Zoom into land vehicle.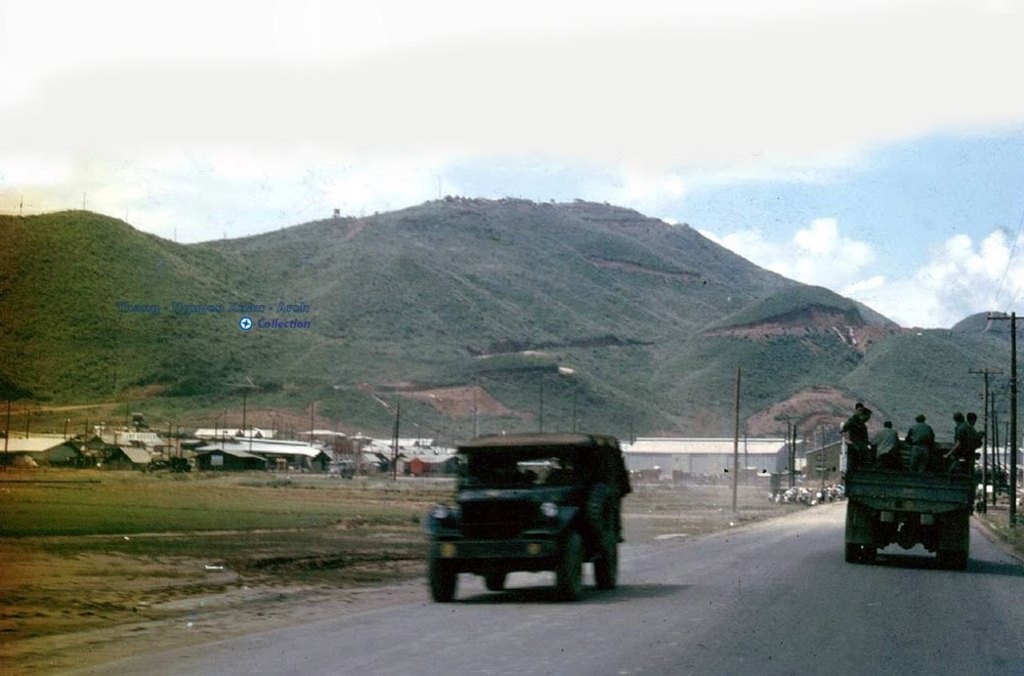
Zoom target: (x1=410, y1=428, x2=630, y2=602).
